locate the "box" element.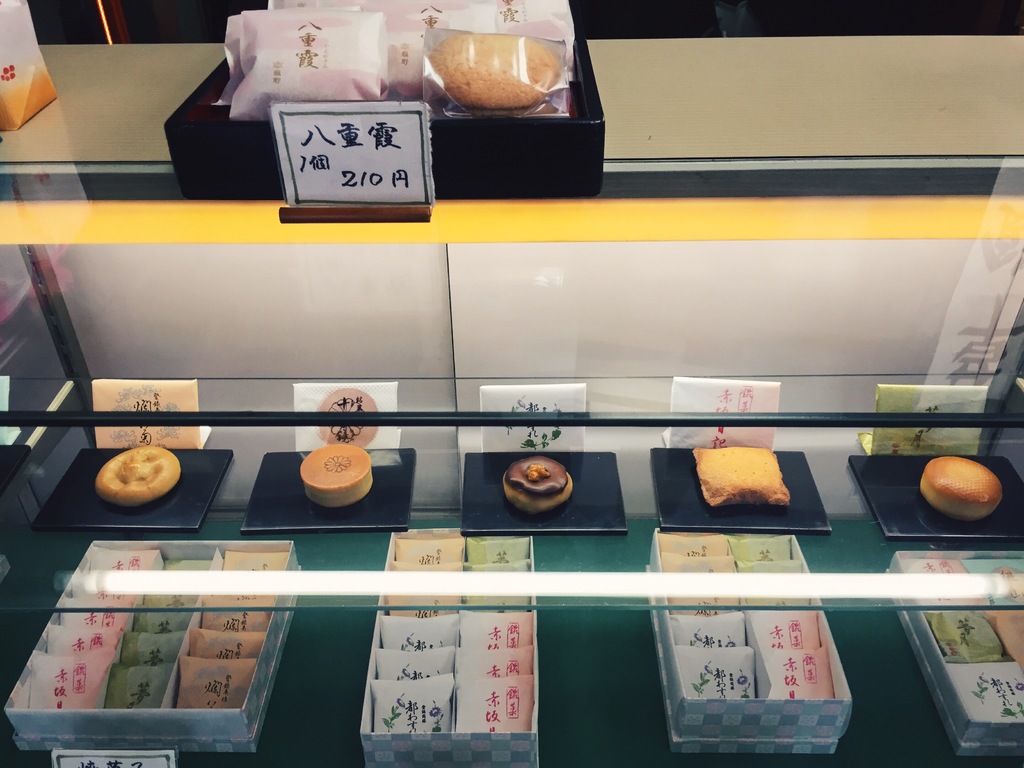
Element bbox: 163, 26, 594, 186.
